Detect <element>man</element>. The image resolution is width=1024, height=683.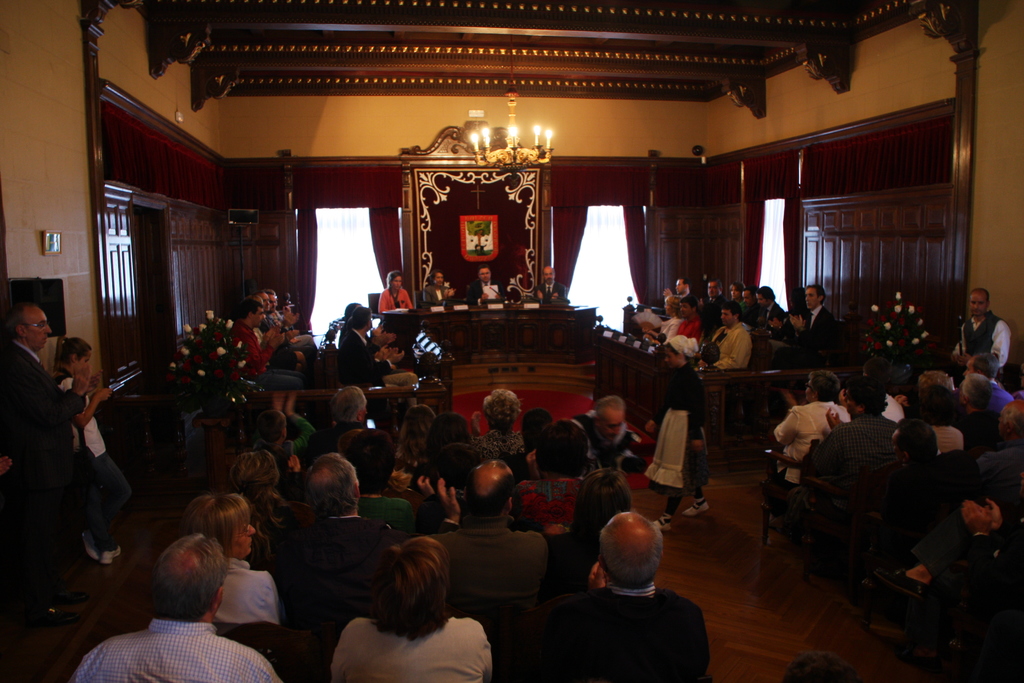
[left=268, top=447, right=406, bottom=648].
